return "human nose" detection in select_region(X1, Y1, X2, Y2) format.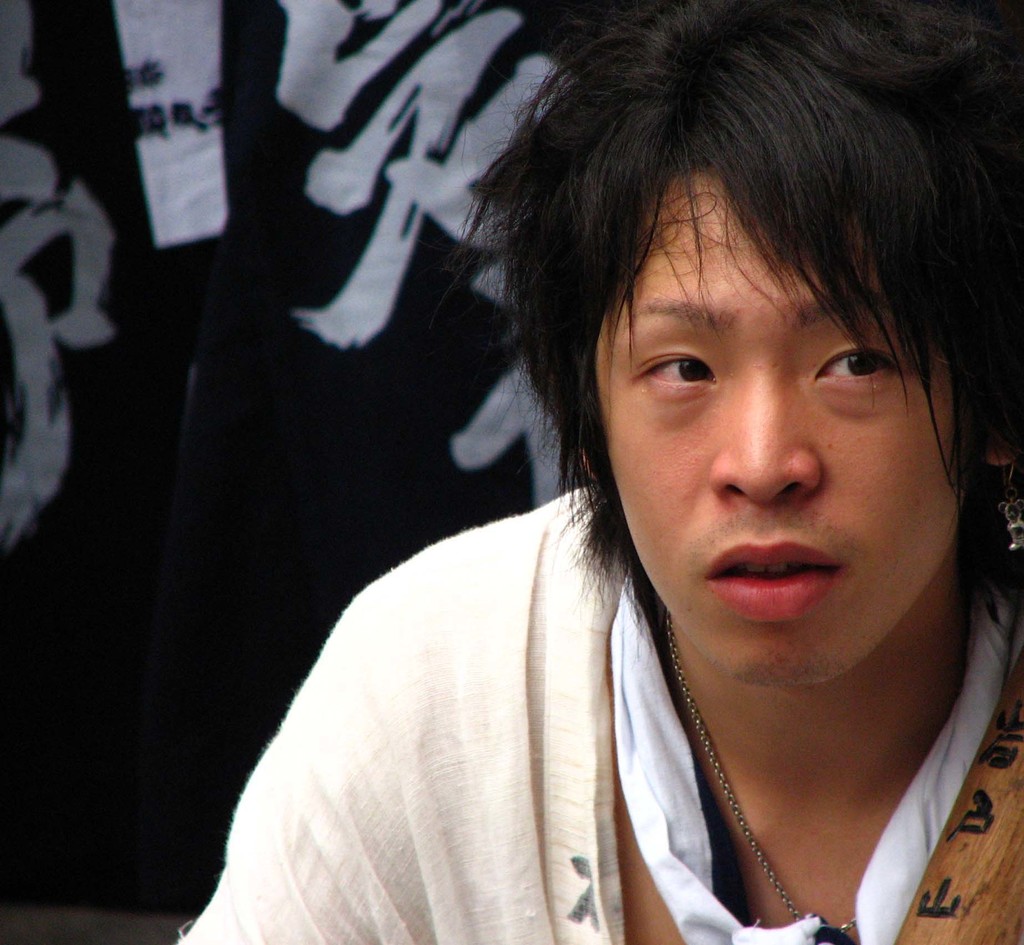
select_region(709, 375, 821, 508).
